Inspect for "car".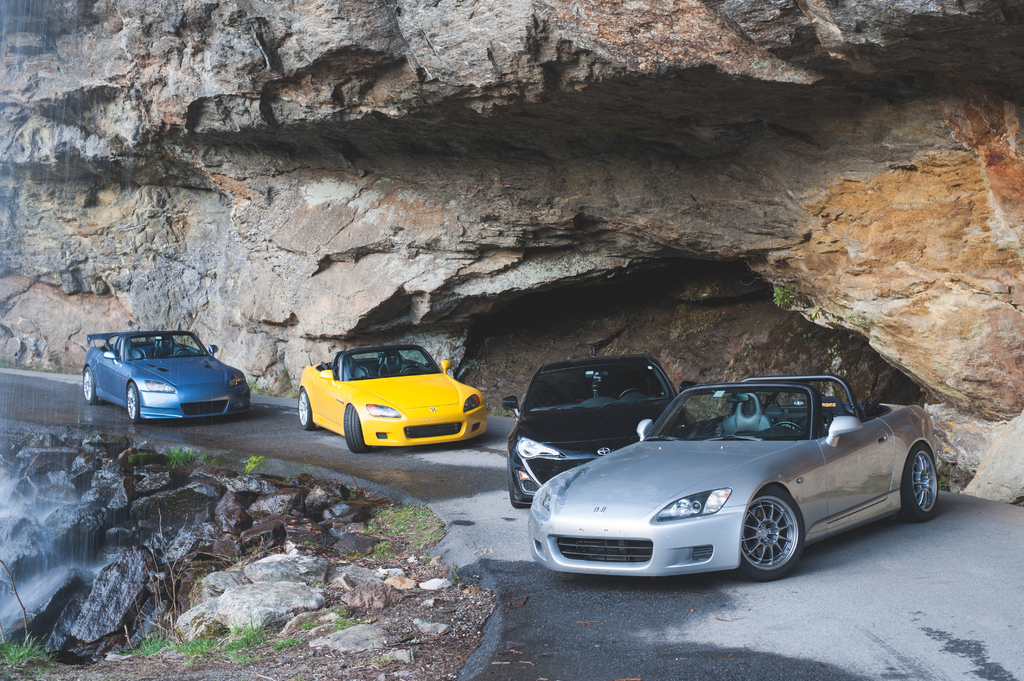
Inspection: region(504, 358, 678, 508).
